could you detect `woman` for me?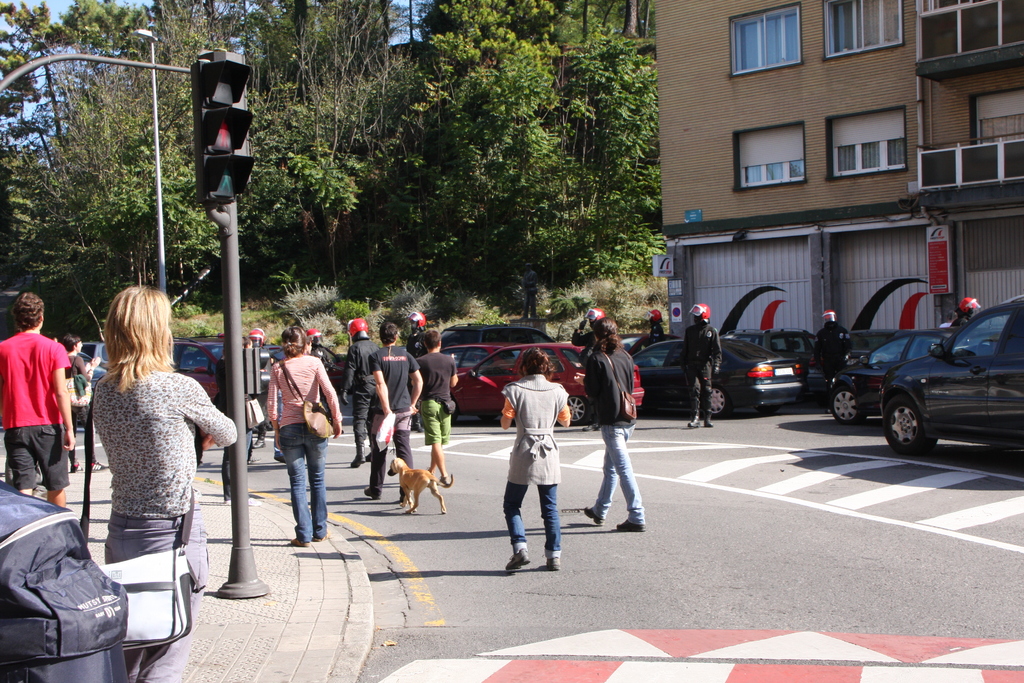
Detection result: region(505, 347, 572, 572).
